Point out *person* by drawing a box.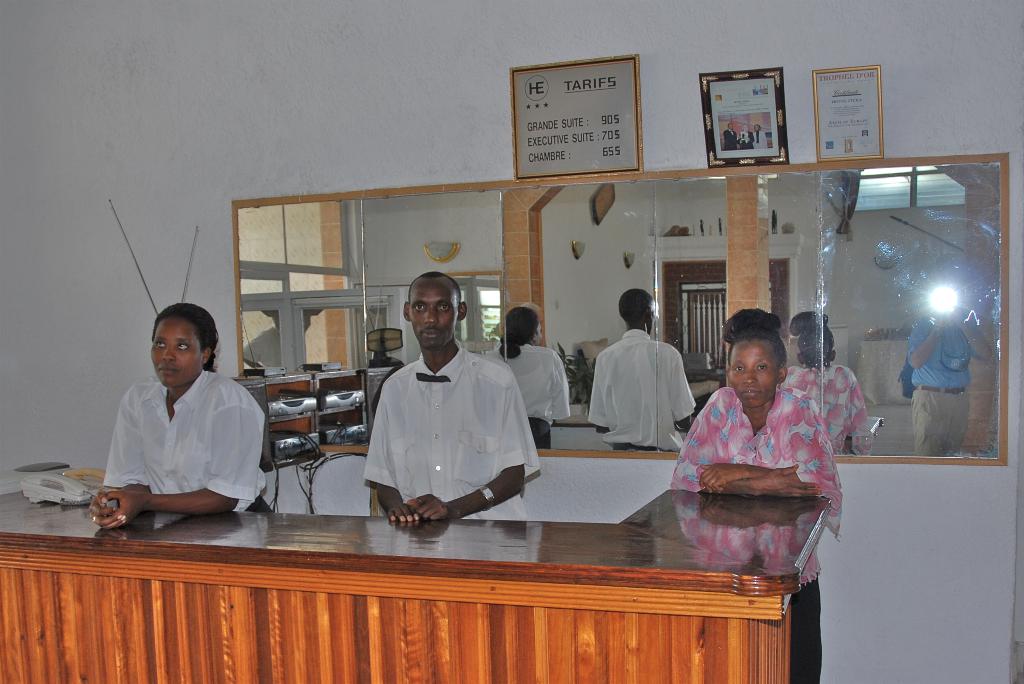
locate(366, 271, 534, 526).
